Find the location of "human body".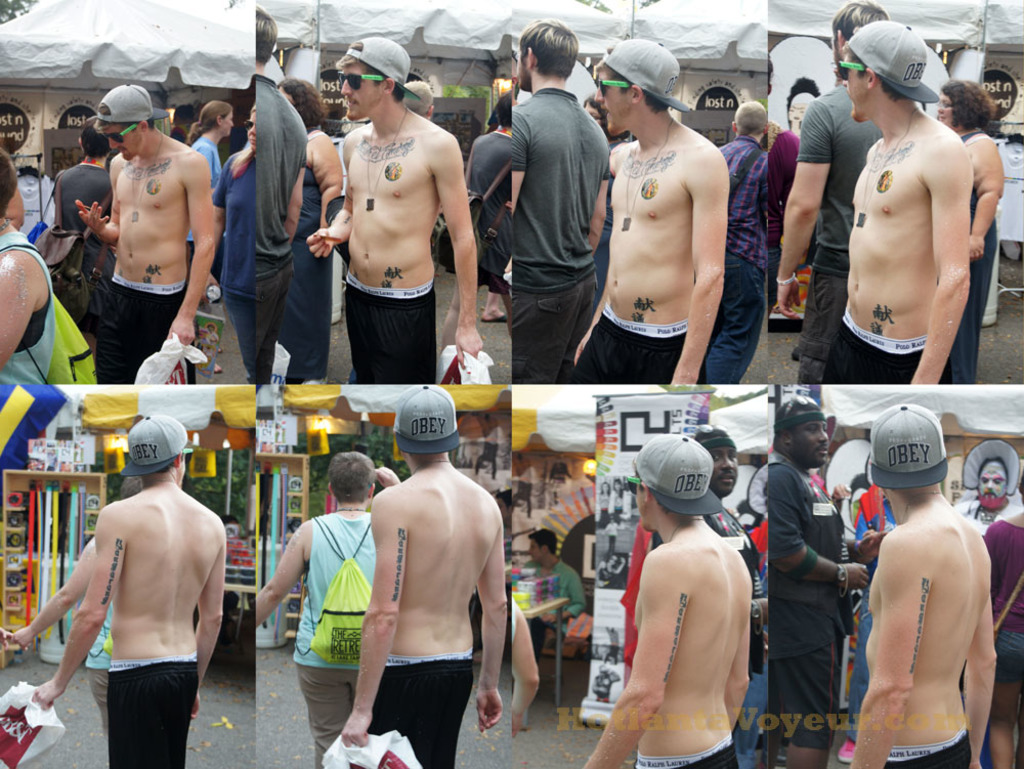
Location: [583,518,757,768].
